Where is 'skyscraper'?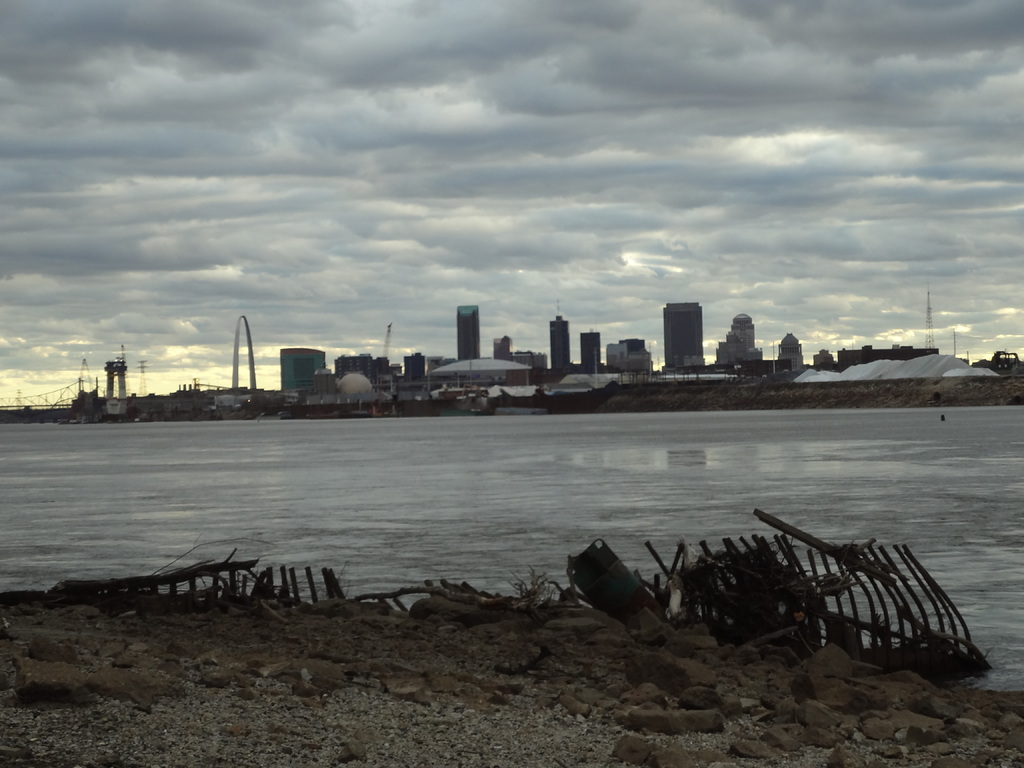
bbox=(662, 296, 706, 374).
